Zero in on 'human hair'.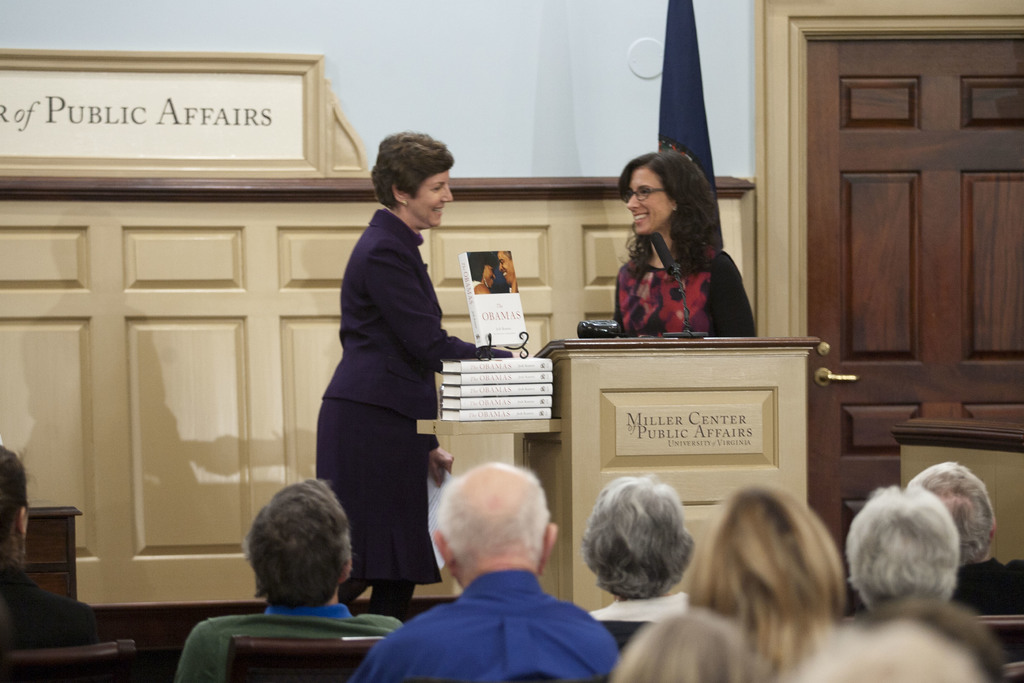
Zeroed in: box=[849, 483, 960, 613].
